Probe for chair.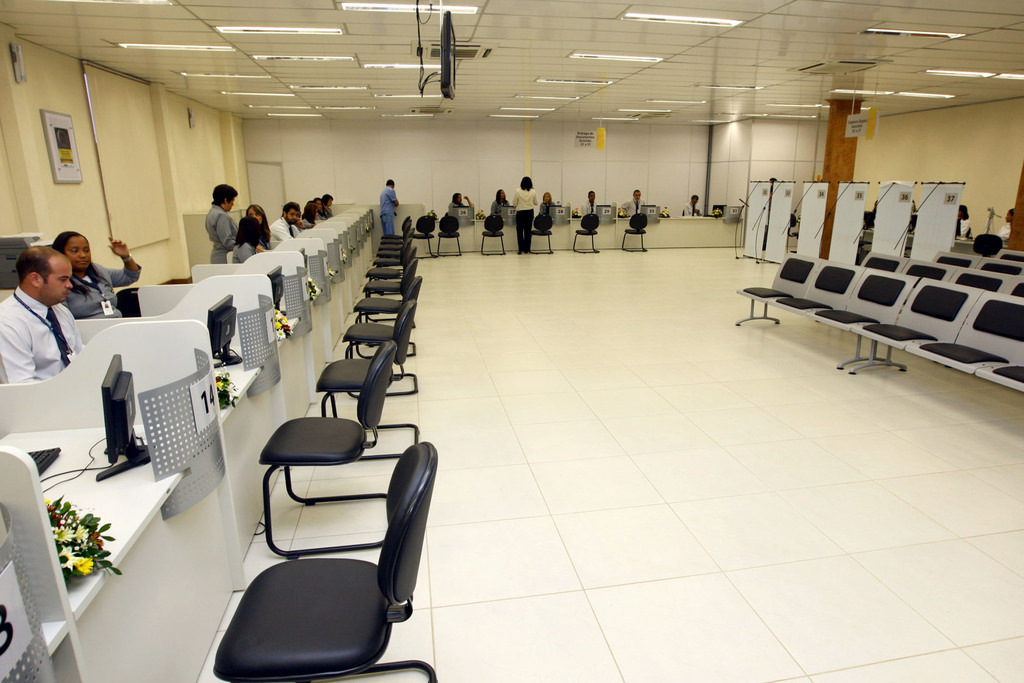
Probe result: detection(350, 254, 420, 357).
